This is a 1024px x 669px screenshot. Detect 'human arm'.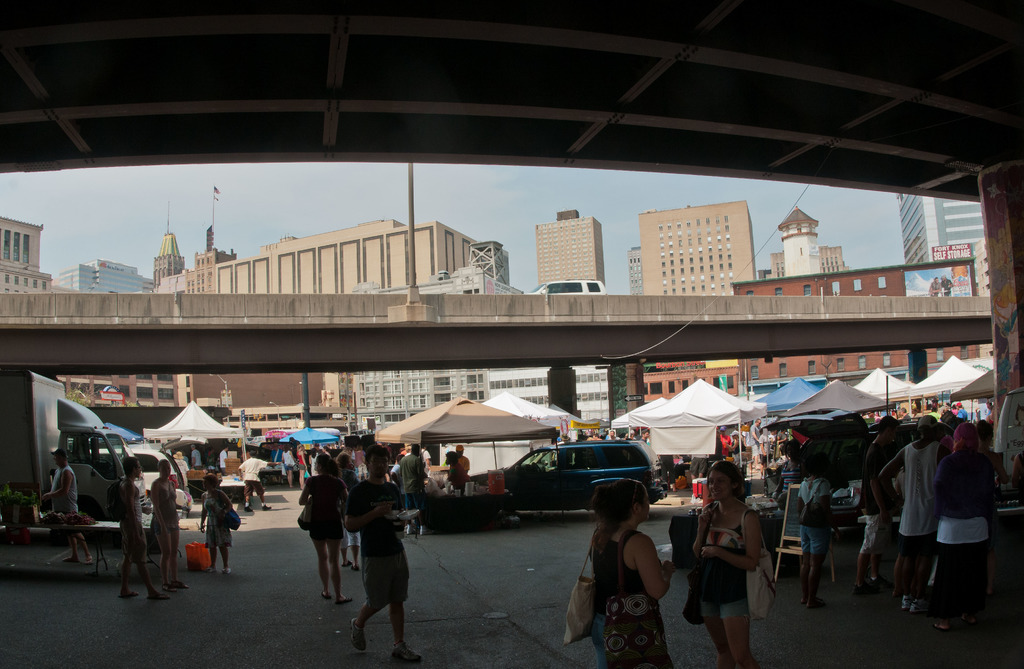
[264, 461, 280, 463].
